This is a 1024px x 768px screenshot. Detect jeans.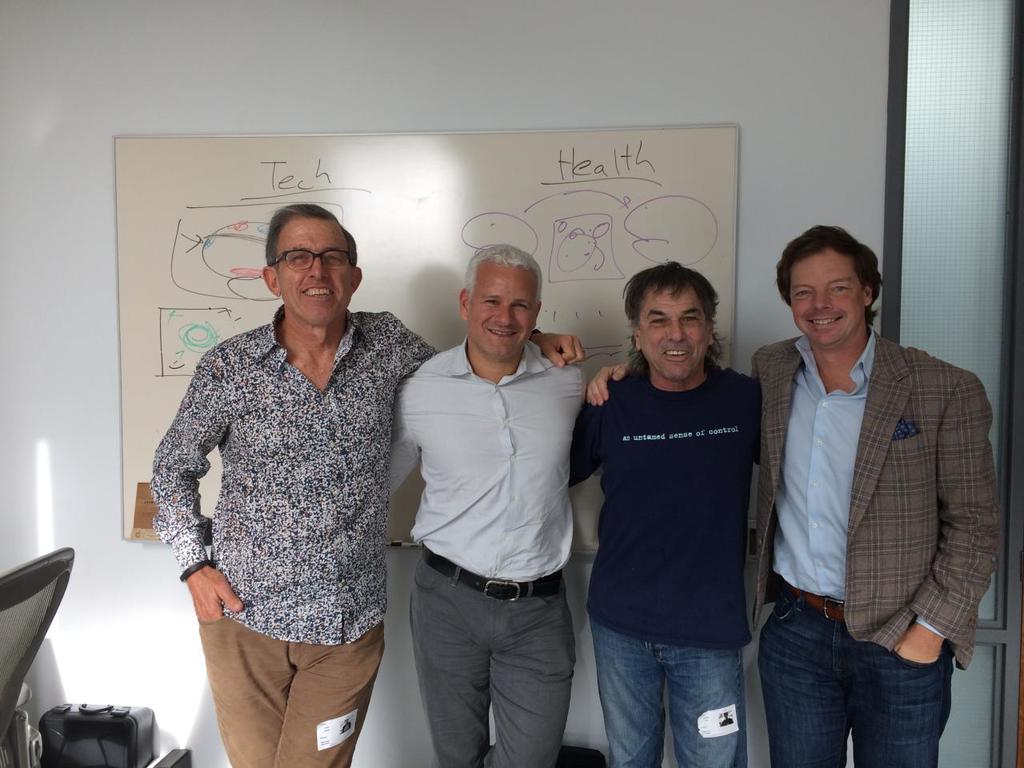
<box>587,615,749,767</box>.
